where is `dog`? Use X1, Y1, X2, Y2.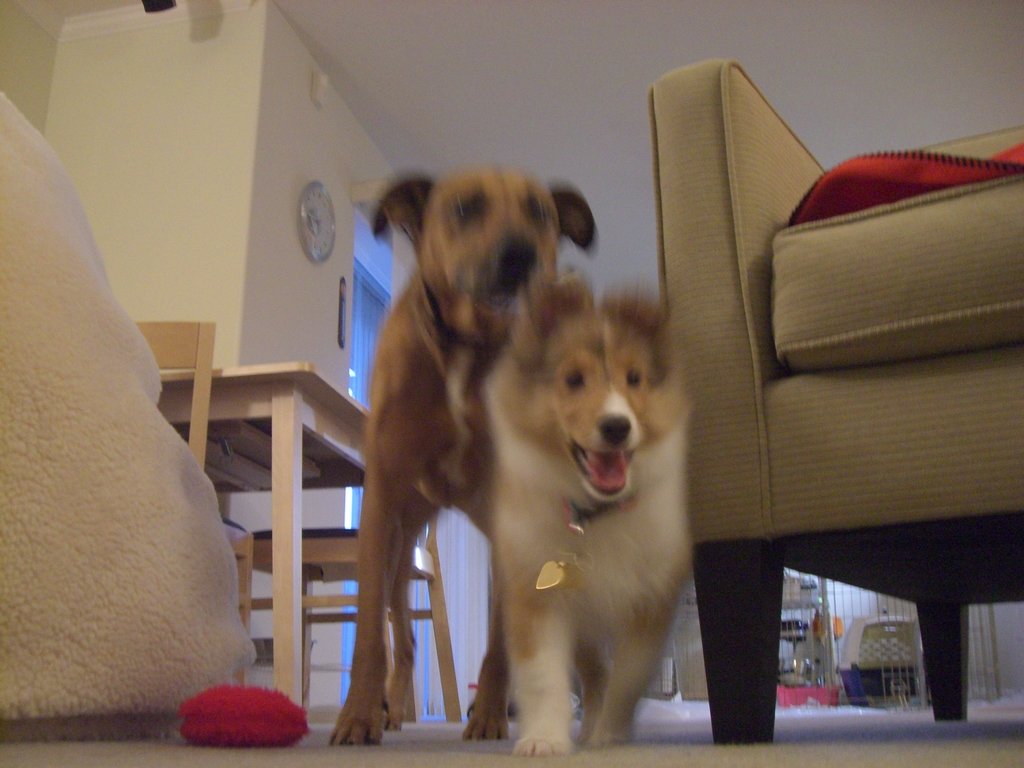
478, 274, 694, 757.
